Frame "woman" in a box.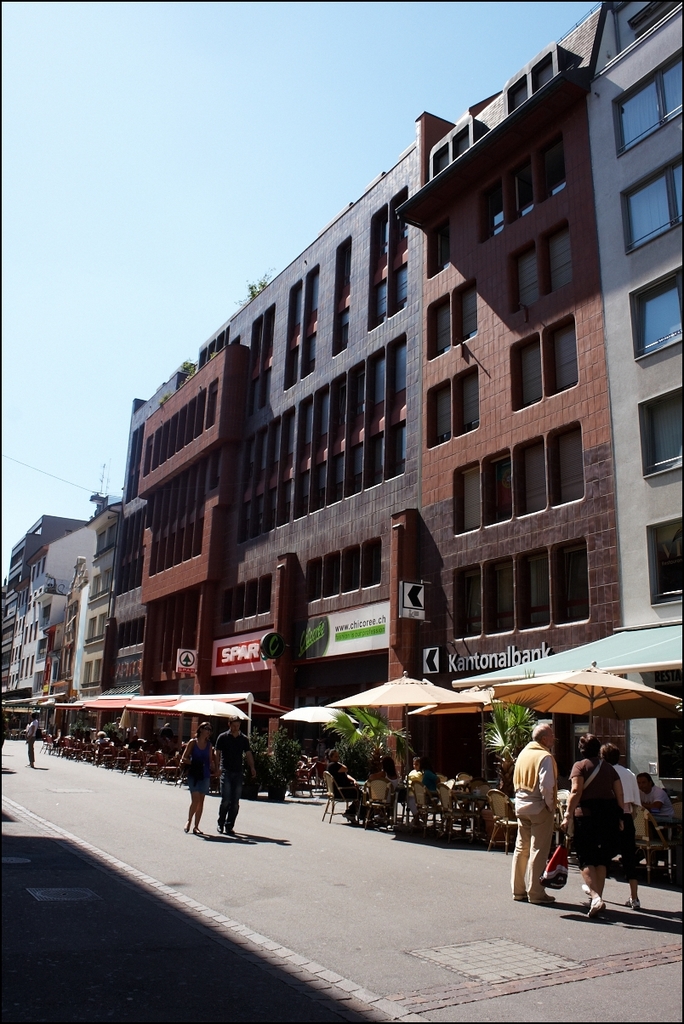
559:734:629:924.
